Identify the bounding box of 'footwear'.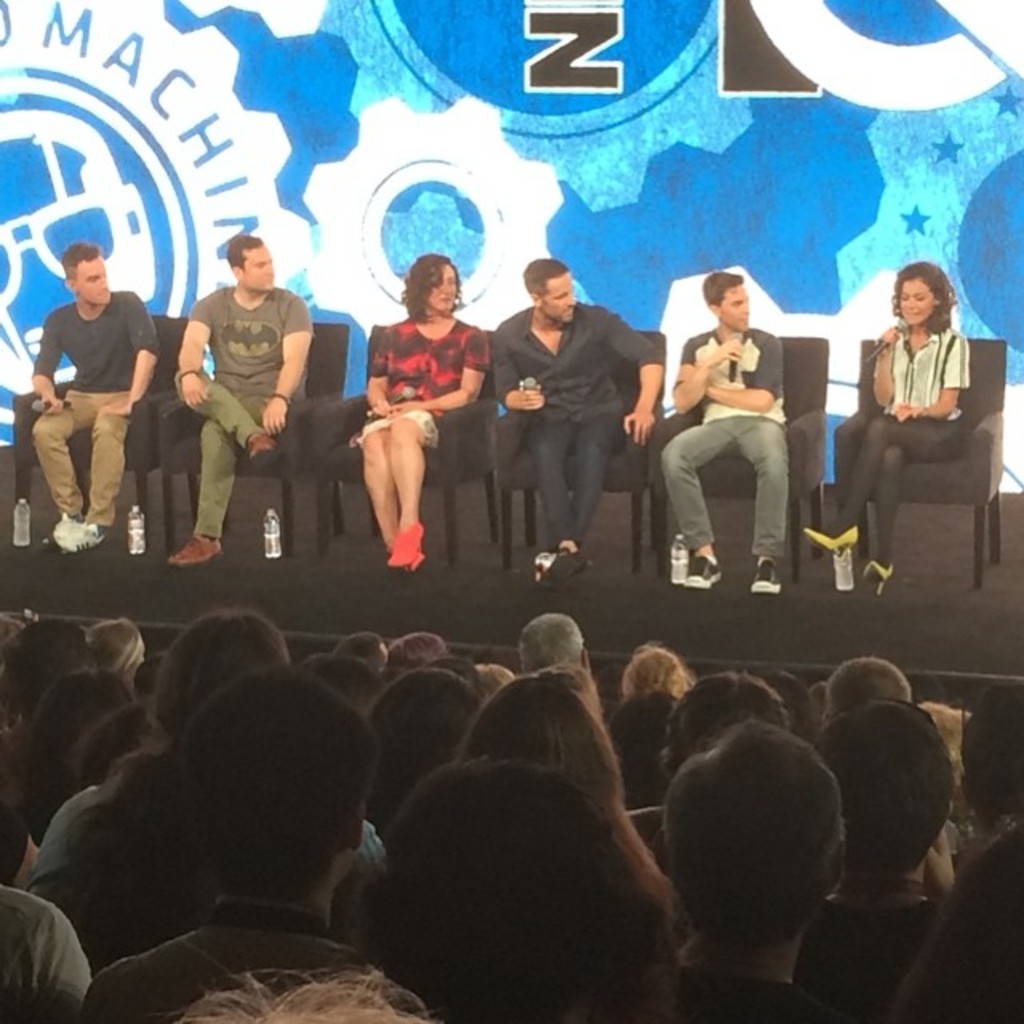
bbox=[51, 517, 110, 552].
